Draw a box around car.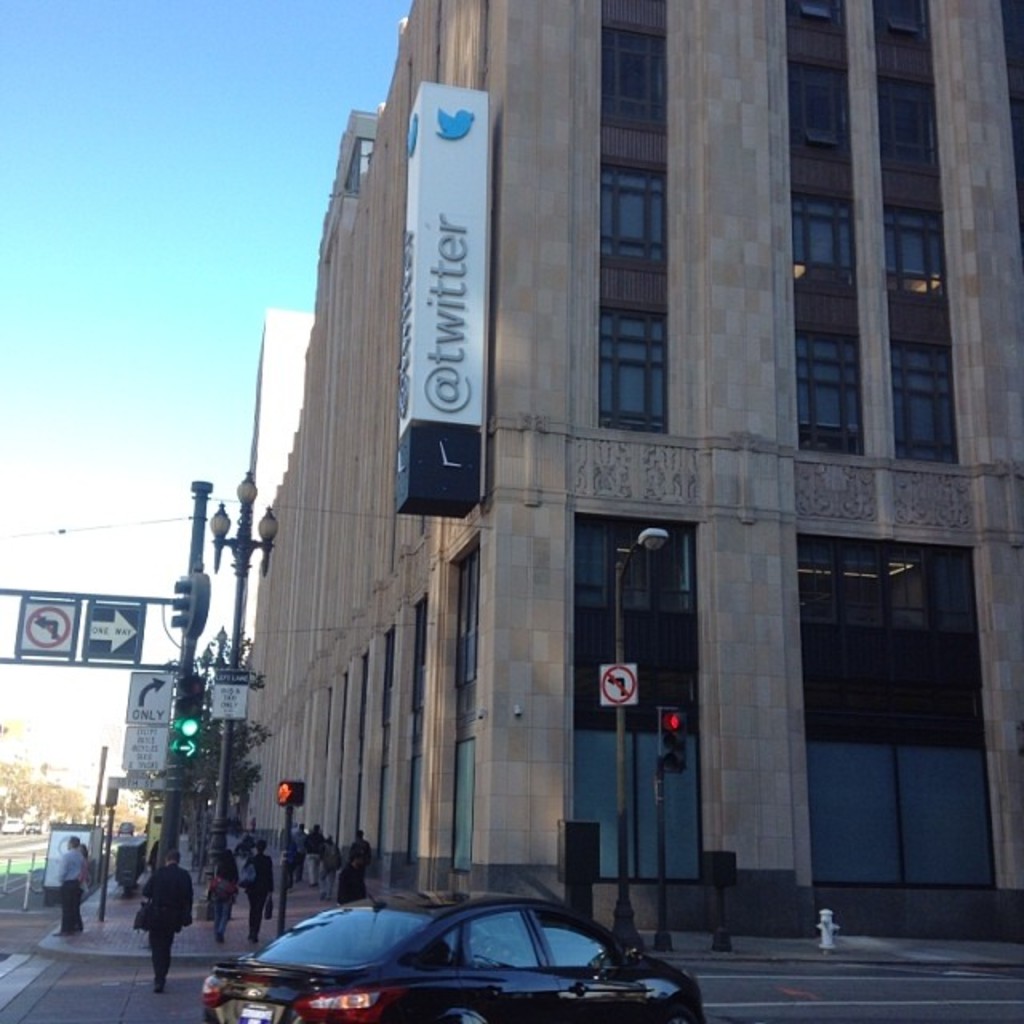
{"left": 200, "top": 883, "right": 717, "bottom": 1022}.
